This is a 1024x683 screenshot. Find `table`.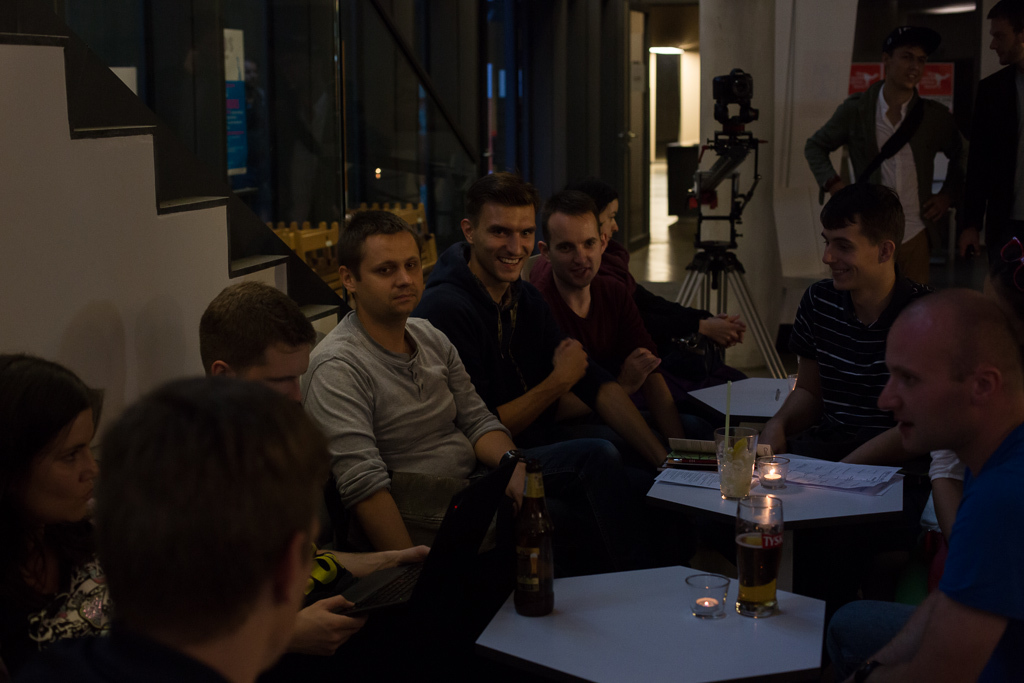
Bounding box: crop(691, 375, 797, 419).
